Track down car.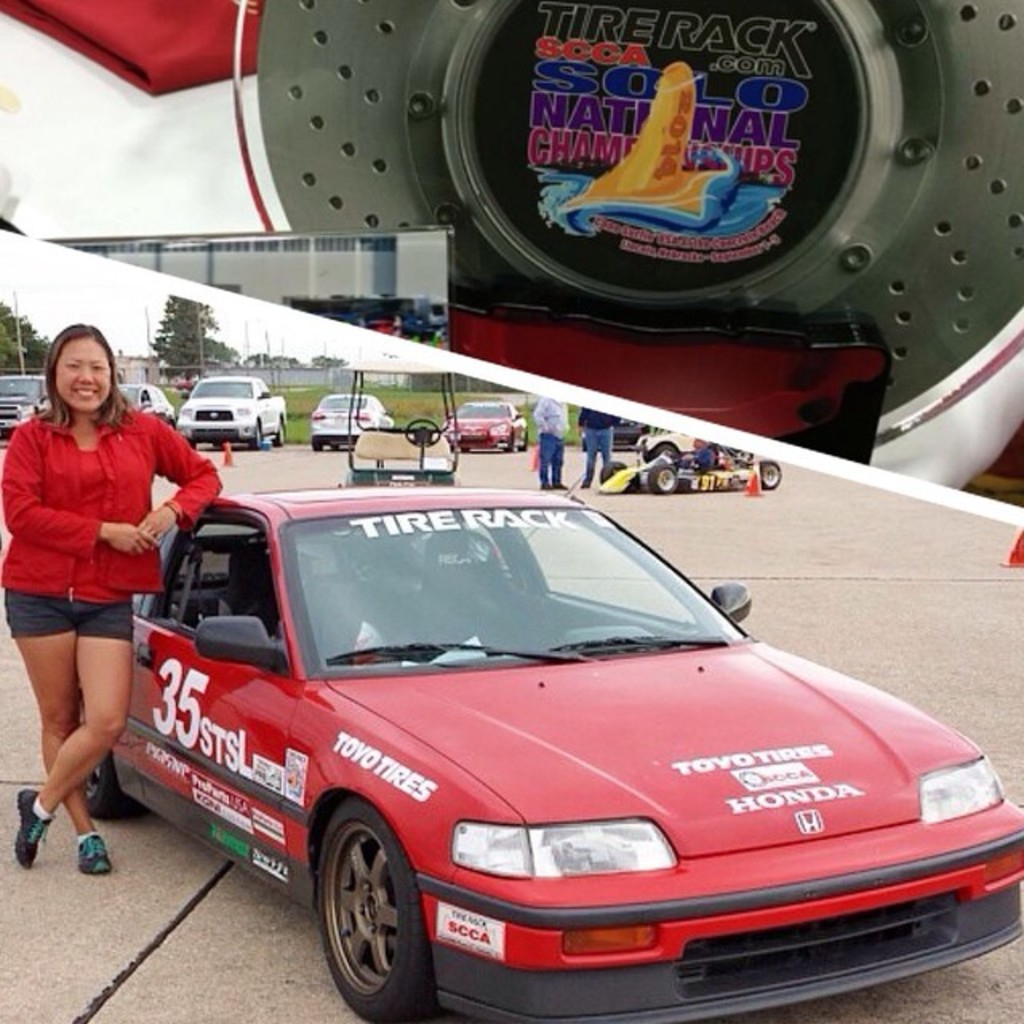
Tracked to box=[75, 475, 1022, 1022].
